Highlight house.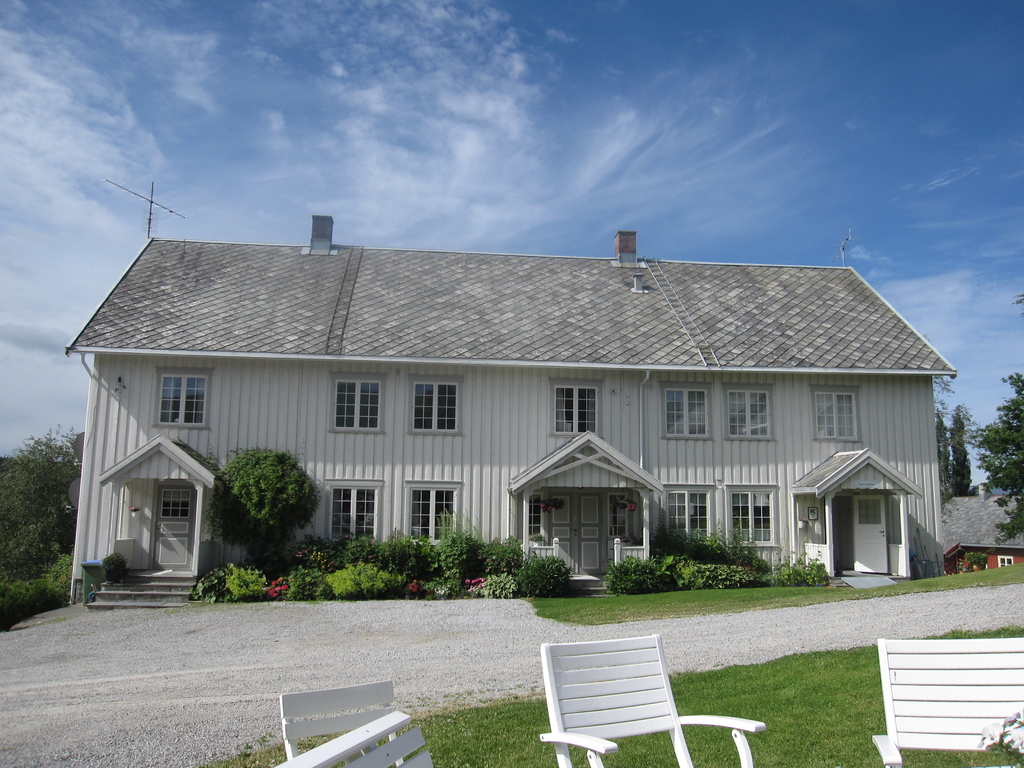
Highlighted region: rect(66, 179, 957, 609).
